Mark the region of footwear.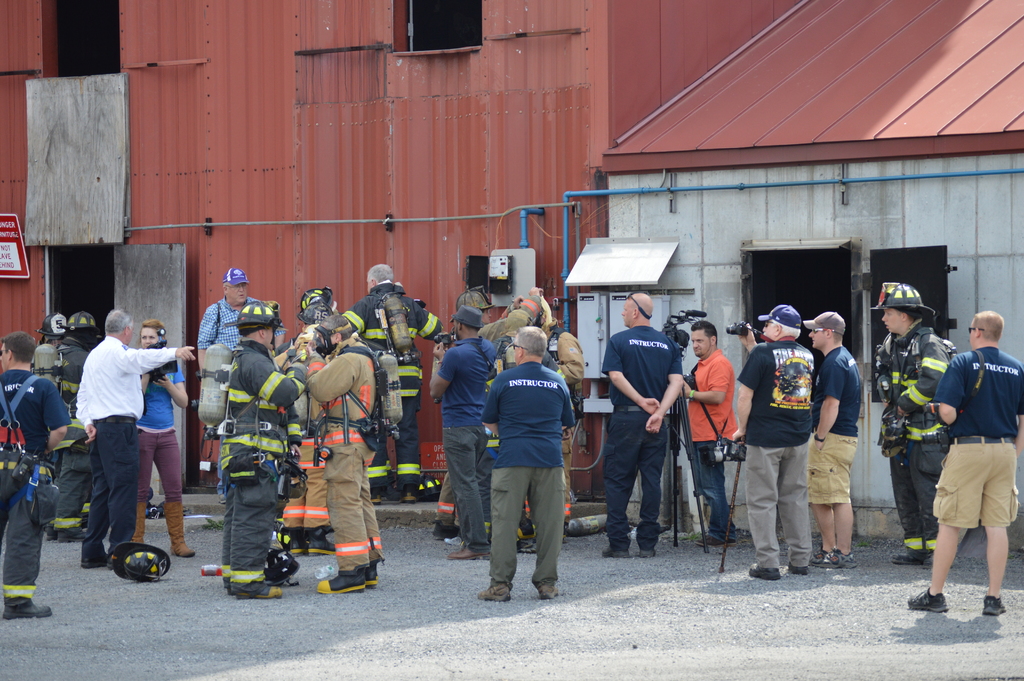
Region: (x1=905, y1=584, x2=948, y2=613).
